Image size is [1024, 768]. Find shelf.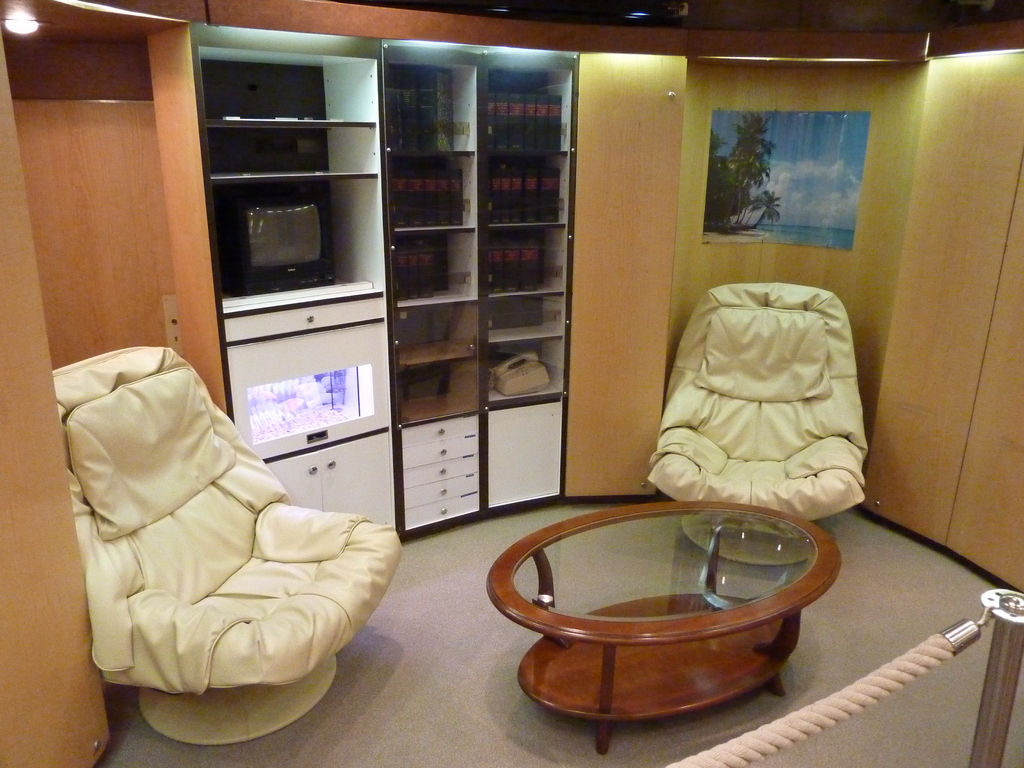
374, 50, 470, 157.
